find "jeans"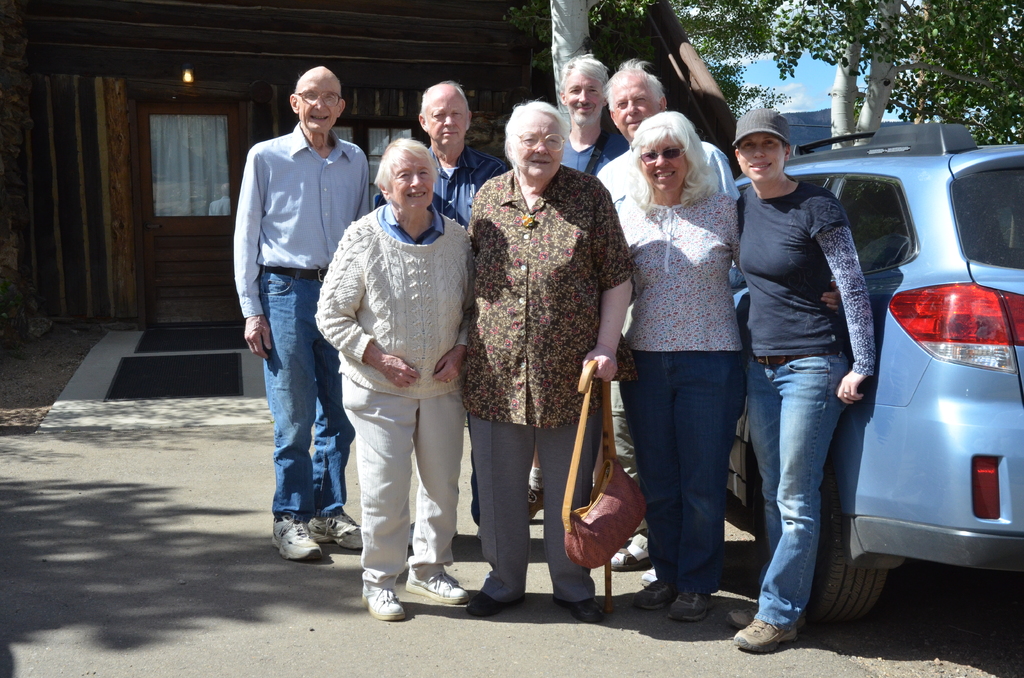
select_region(243, 268, 326, 558)
